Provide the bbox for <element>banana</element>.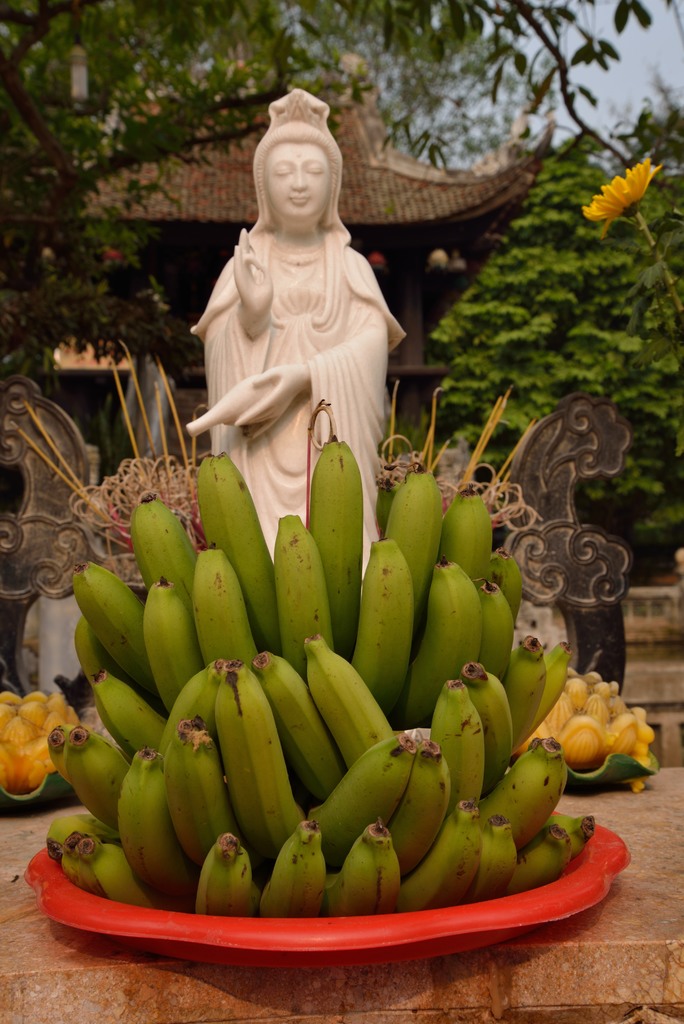
(x1=272, y1=514, x2=332, y2=679).
